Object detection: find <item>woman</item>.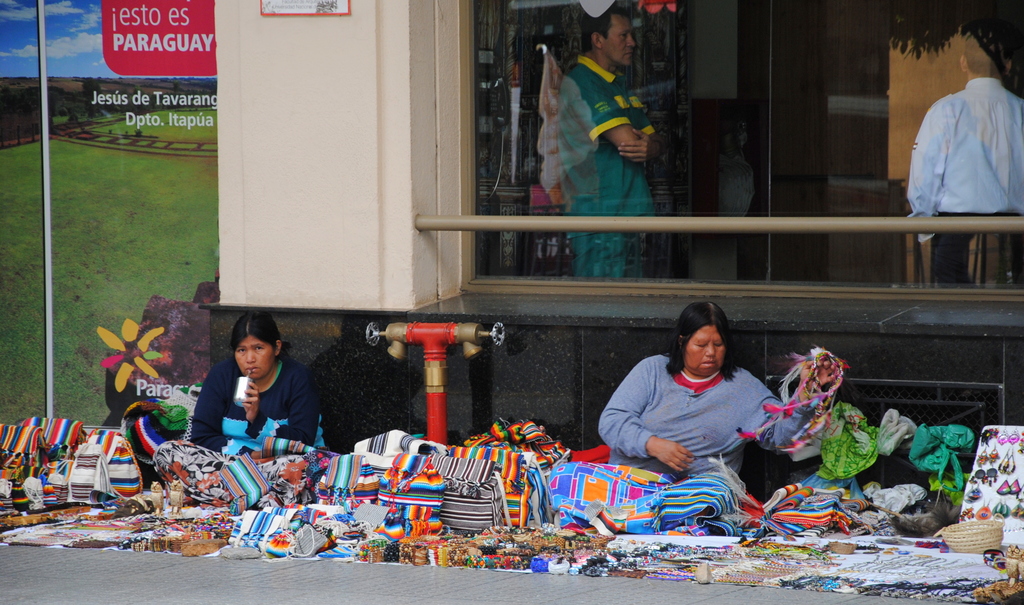
(195, 309, 323, 456).
